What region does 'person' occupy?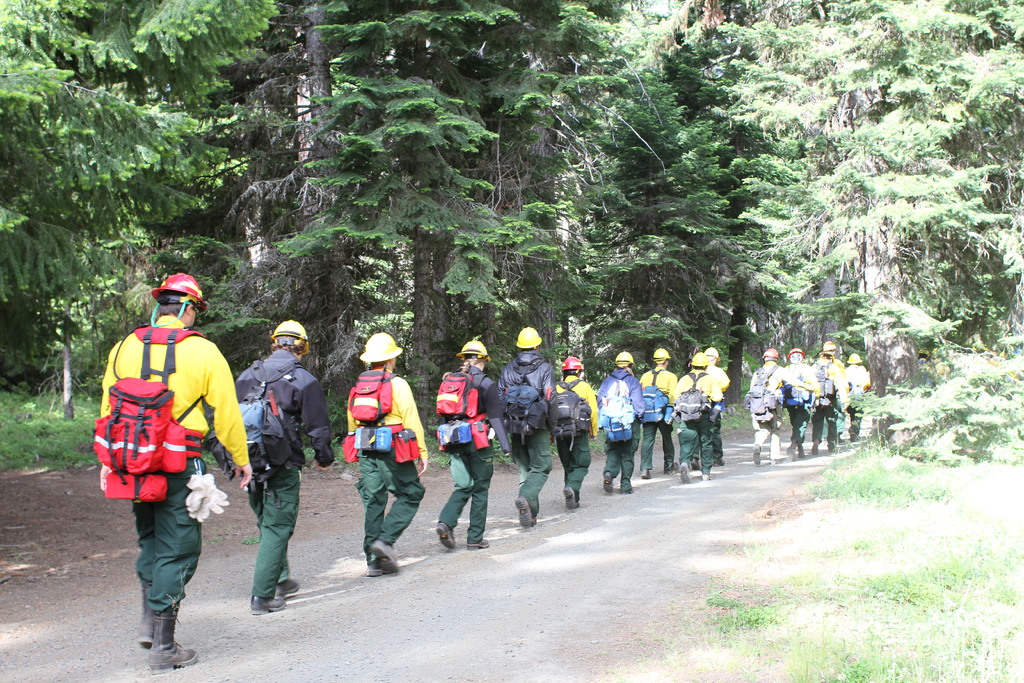
bbox=(832, 345, 853, 446).
